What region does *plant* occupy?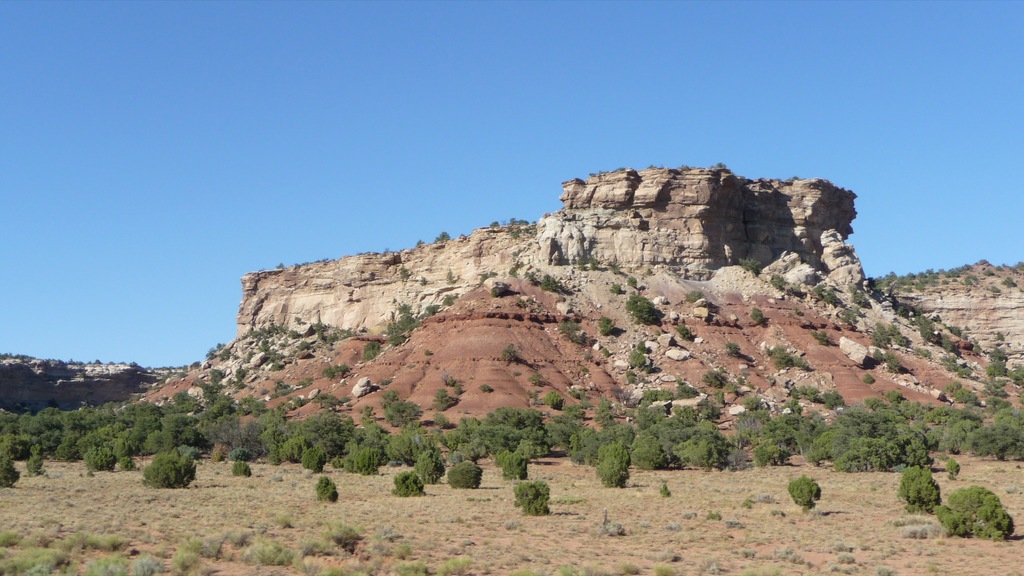
(left=481, top=384, right=491, bottom=393).
